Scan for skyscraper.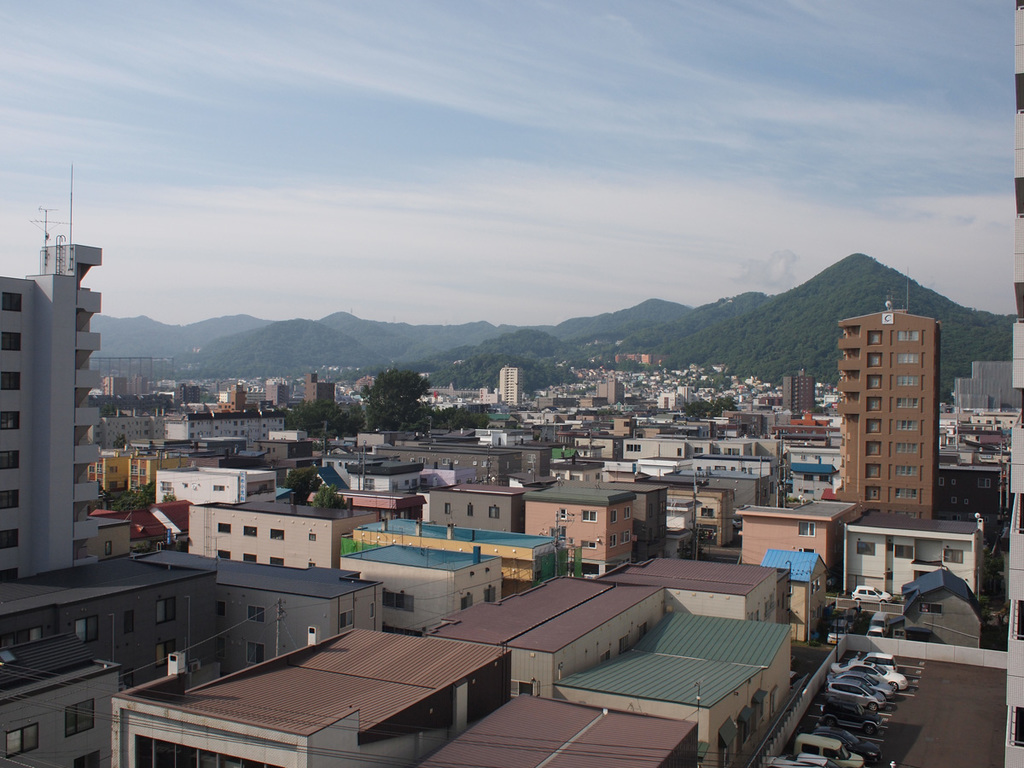
Scan result: (265, 377, 288, 412).
